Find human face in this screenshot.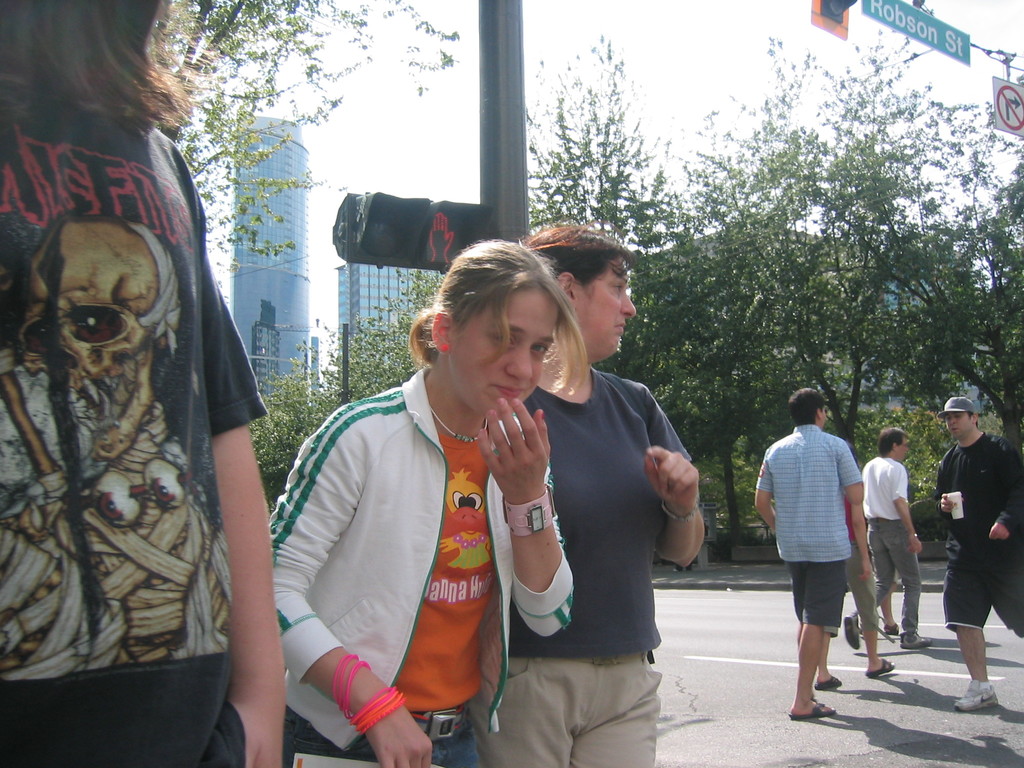
The bounding box for human face is locate(899, 438, 908, 460).
